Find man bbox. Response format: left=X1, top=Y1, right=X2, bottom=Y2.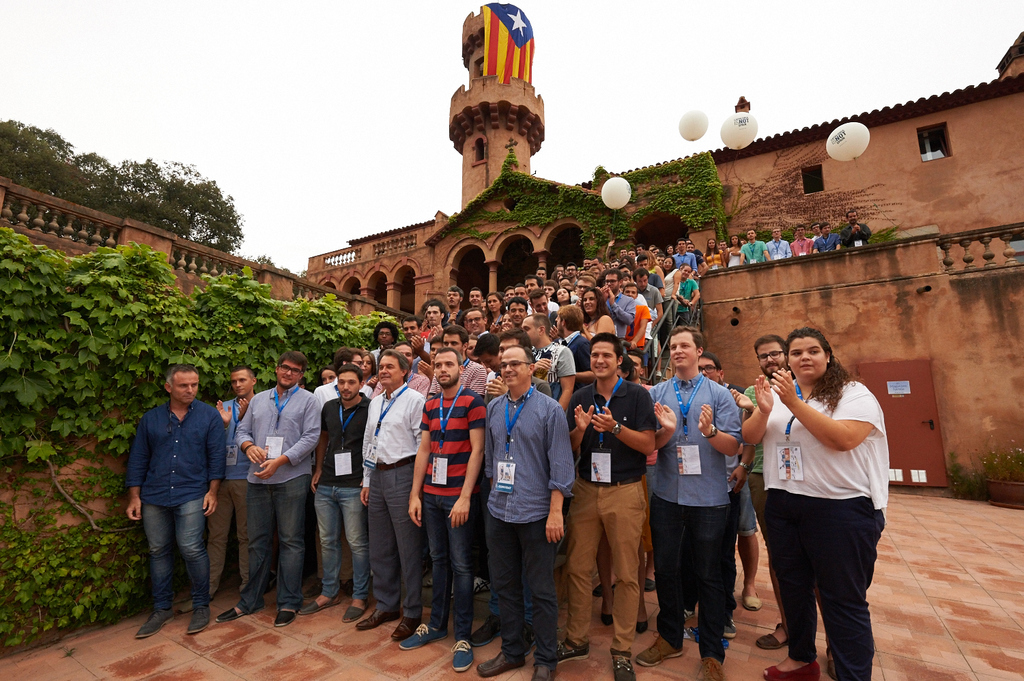
left=697, top=353, right=740, bottom=631.
